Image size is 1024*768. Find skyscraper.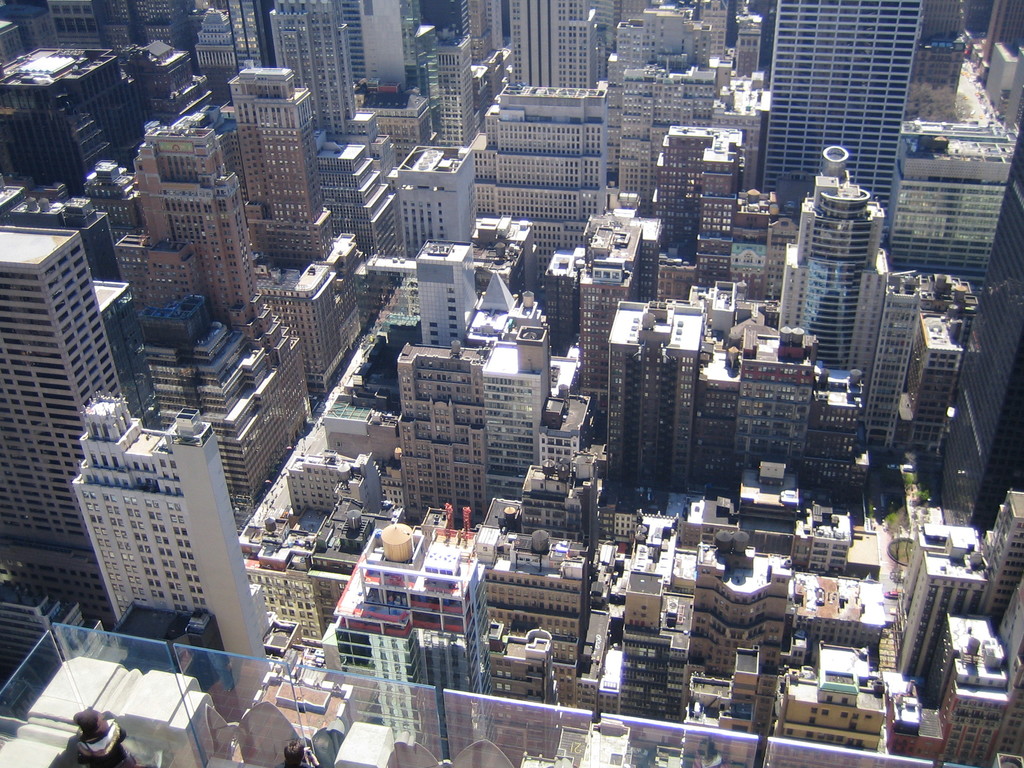
(399,343,492,527).
